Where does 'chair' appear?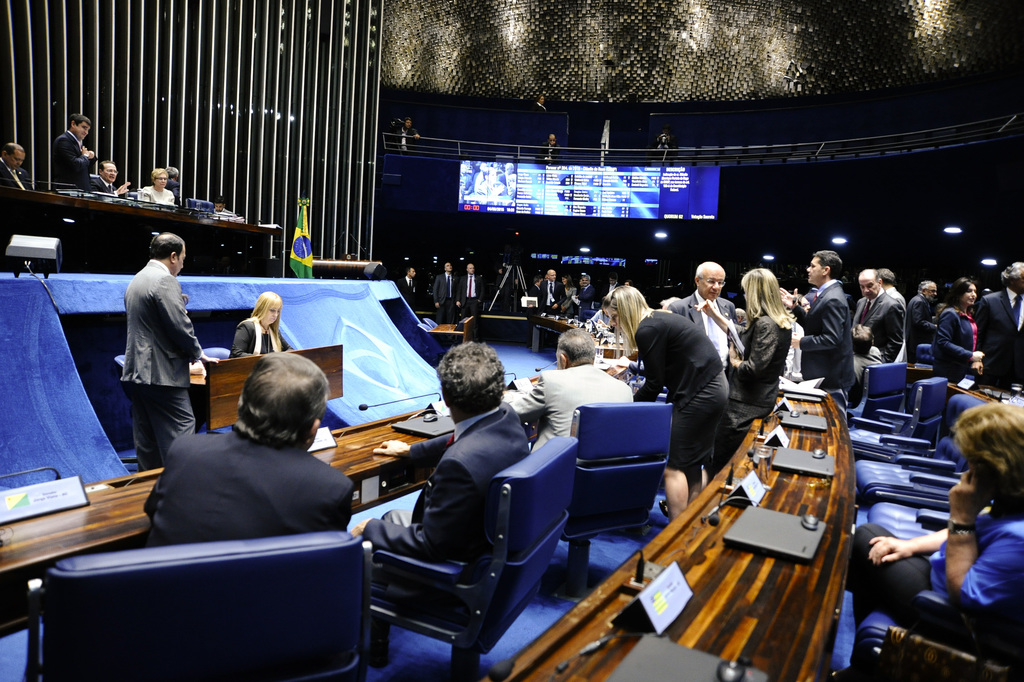
Appears at l=111, t=352, r=126, b=371.
